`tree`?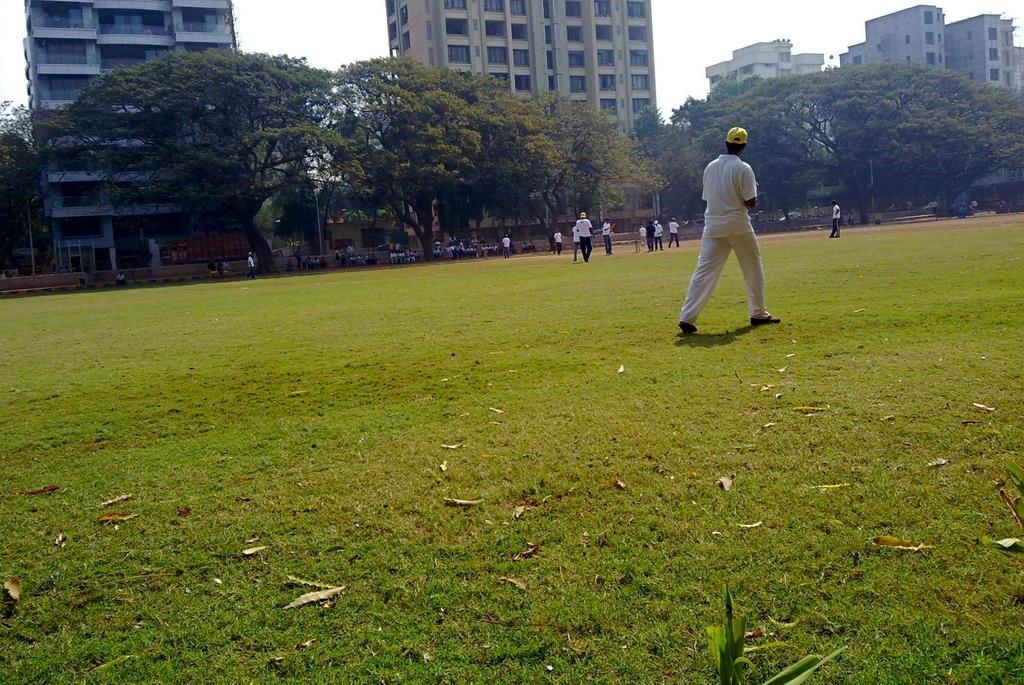
(x1=499, y1=90, x2=682, y2=258)
